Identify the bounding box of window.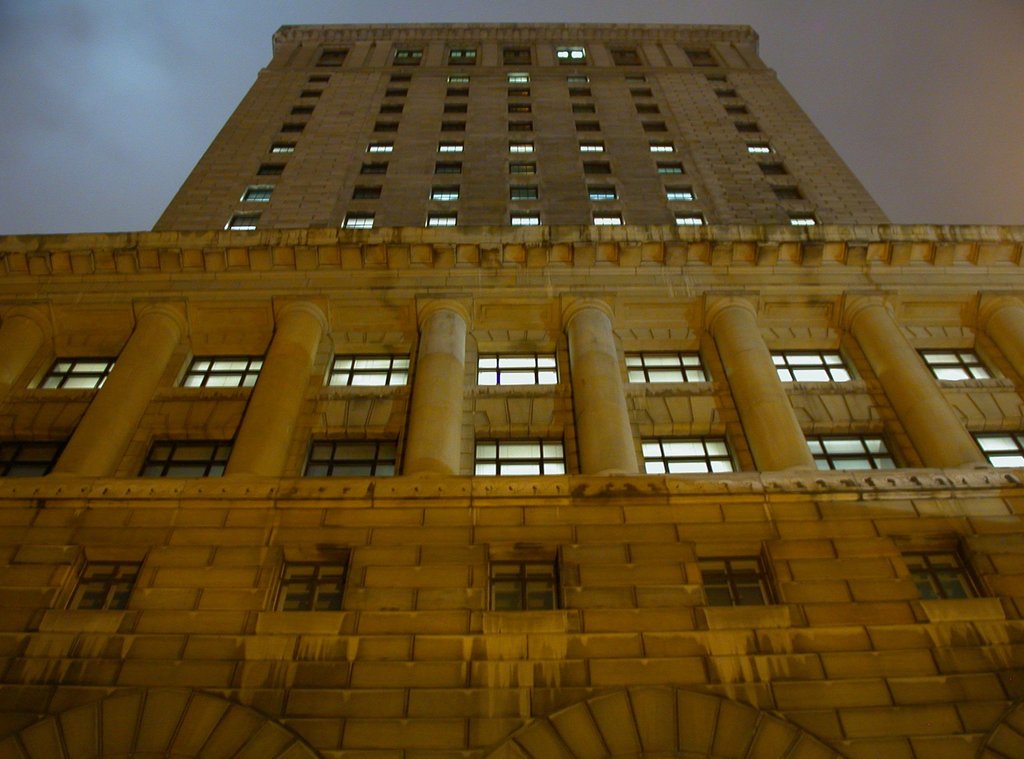
<bbox>571, 73, 588, 88</bbox>.
